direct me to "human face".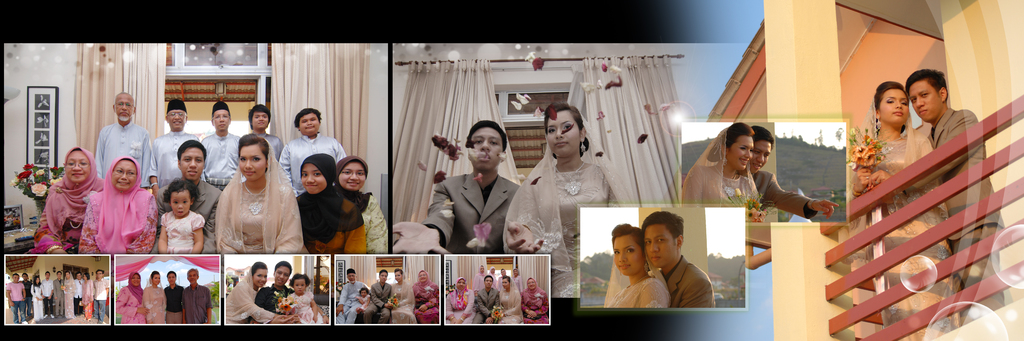
Direction: 293,277,306,294.
